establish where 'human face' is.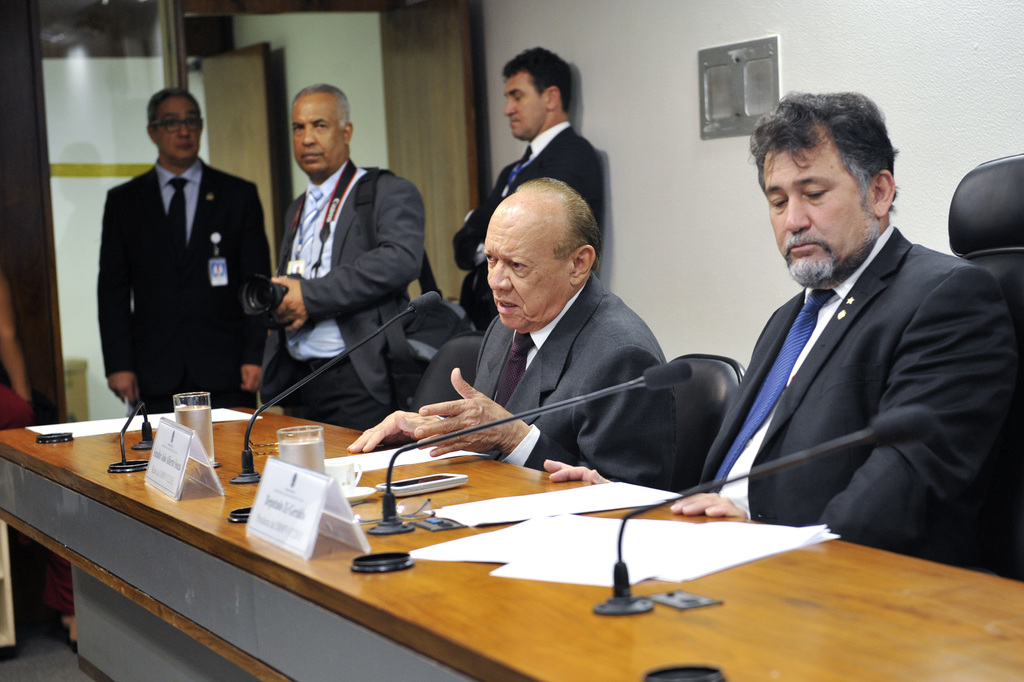
Established at rect(293, 99, 343, 175).
